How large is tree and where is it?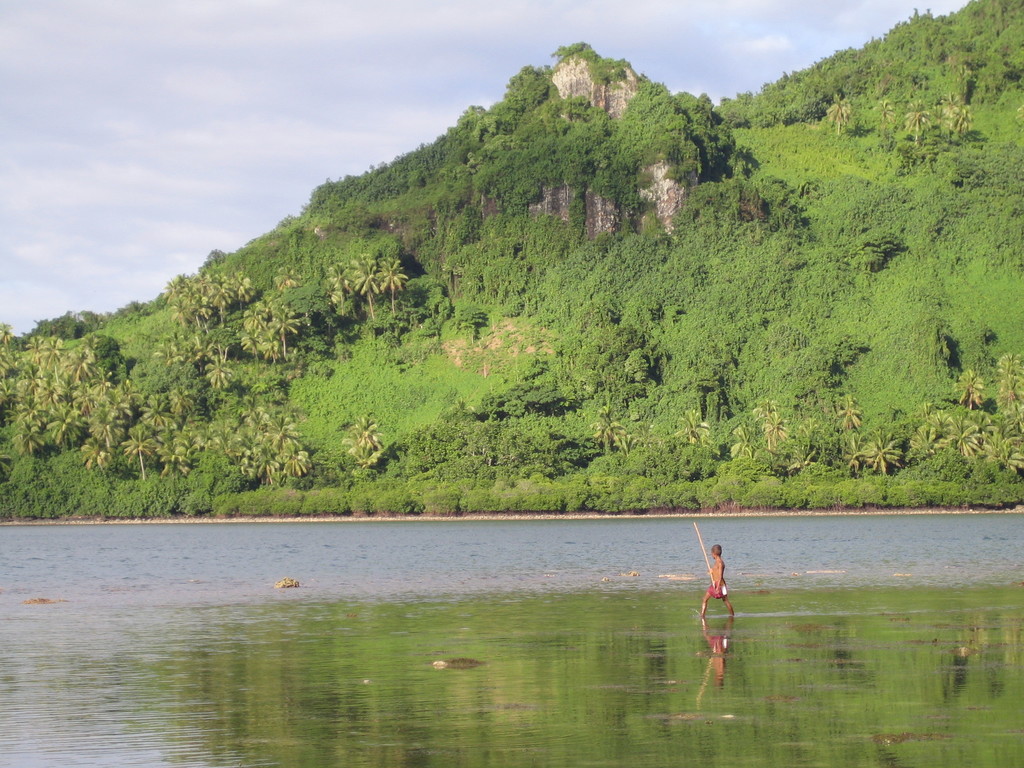
Bounding box: x1=943 y1=94 x2=976 y2=141.
